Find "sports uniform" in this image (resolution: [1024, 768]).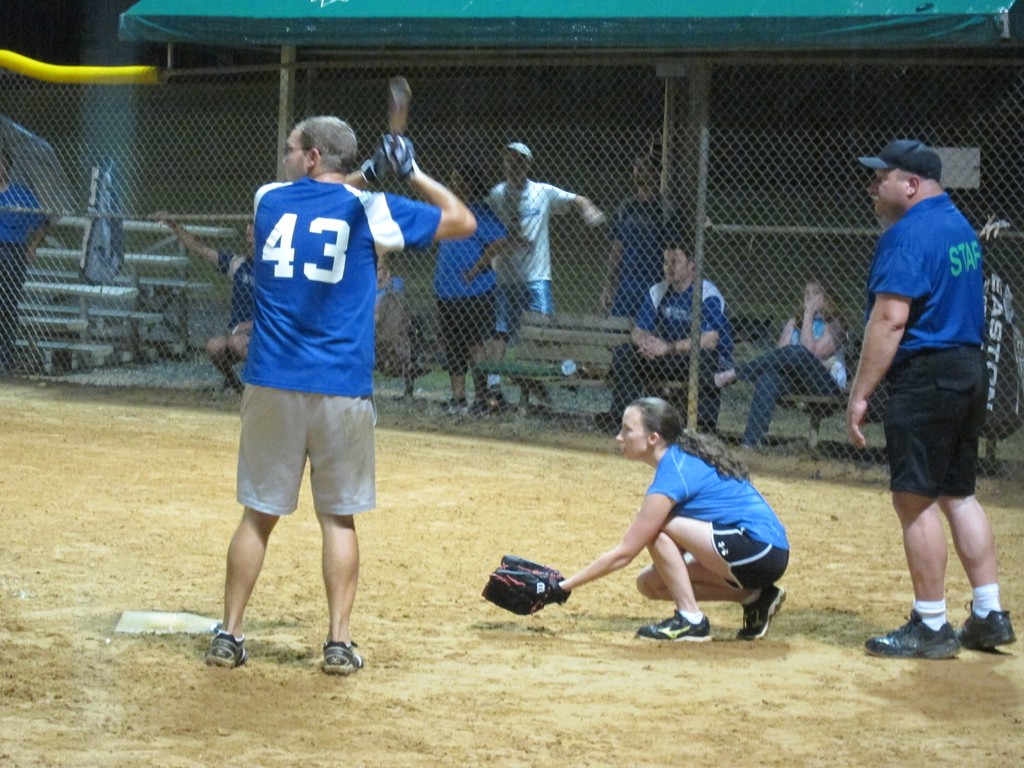
x1=0, y1=182, x2=47, y2=378.
